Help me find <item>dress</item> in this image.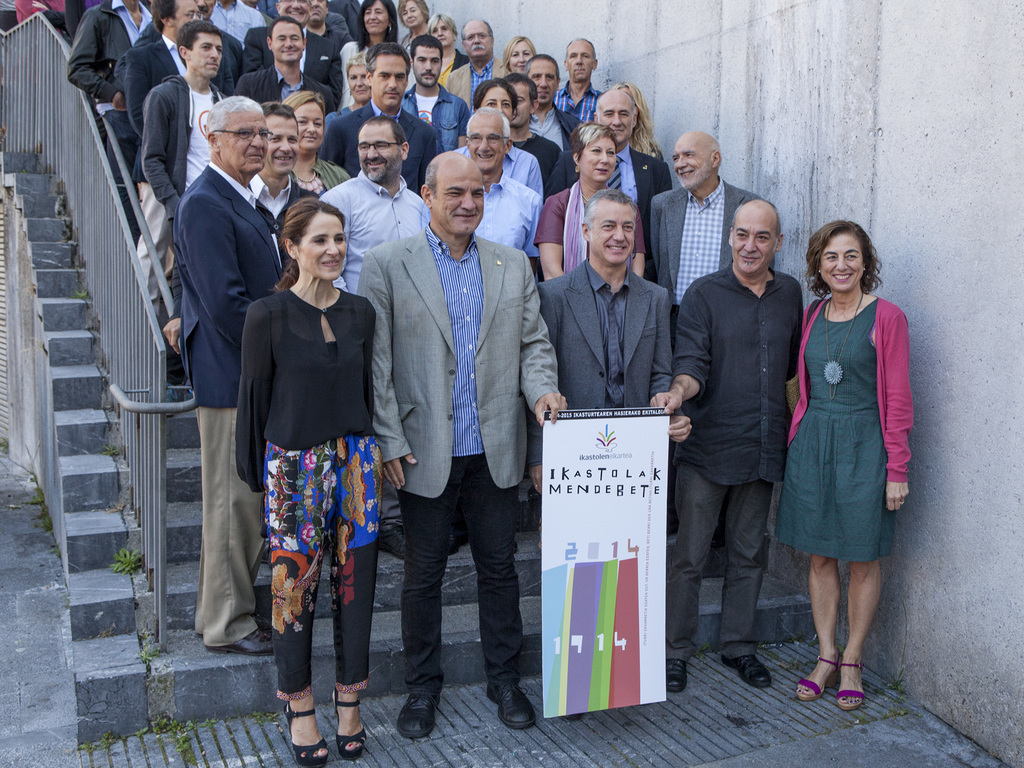
Found it: x1=776, y1=300, x2=899, y2=563.
